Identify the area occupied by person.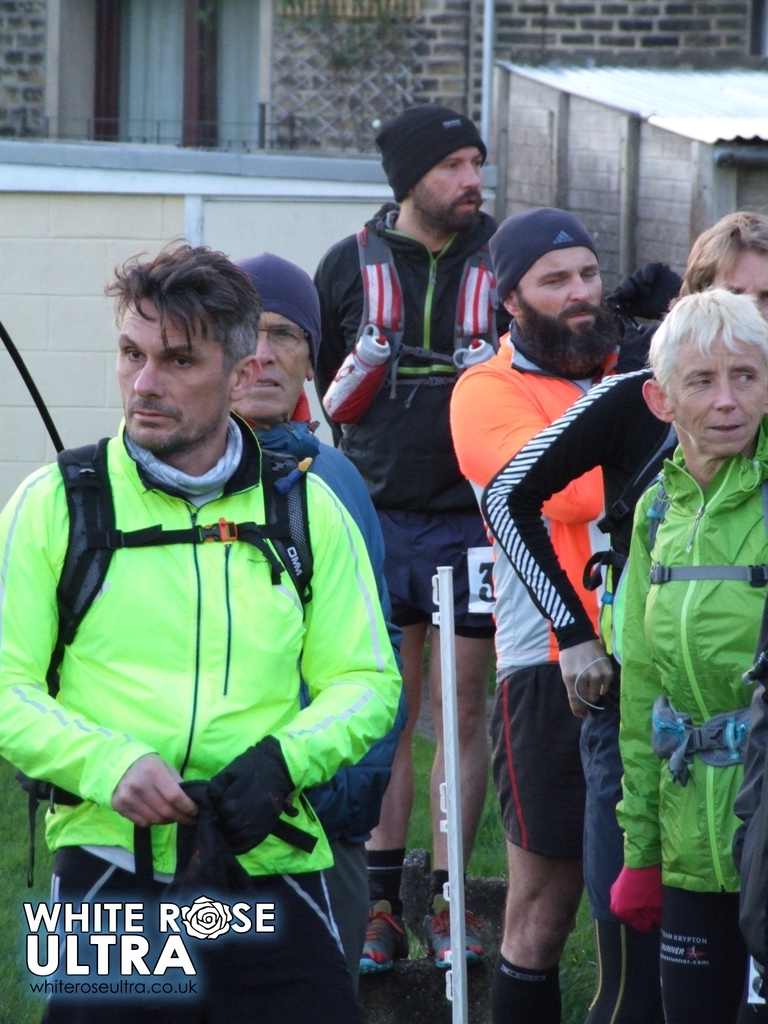
Area: box=[0, 236, 400, 1023].
